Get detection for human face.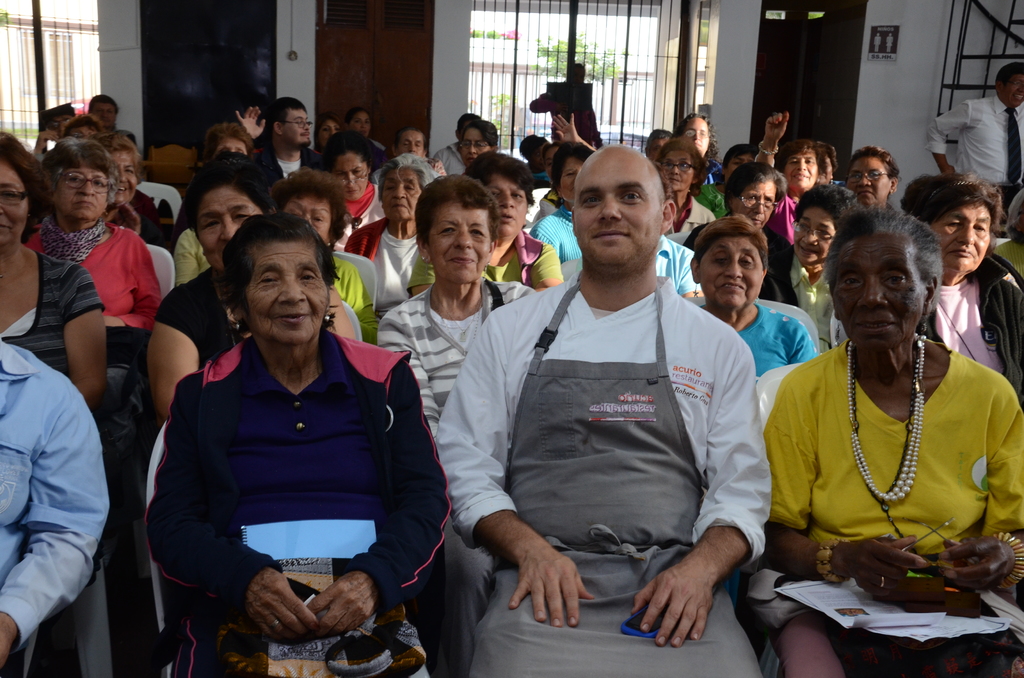
Detection: (x1=284, y1=109, x2=303, y2=143).
